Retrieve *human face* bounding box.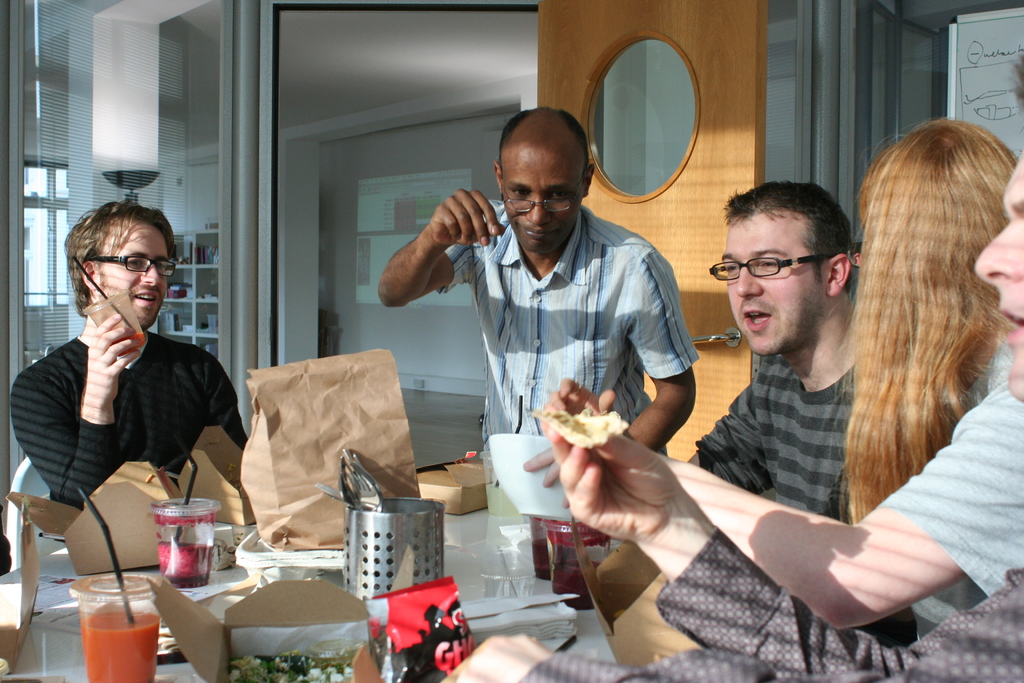
Bounding box: locate(719, 214, 828, 361).
